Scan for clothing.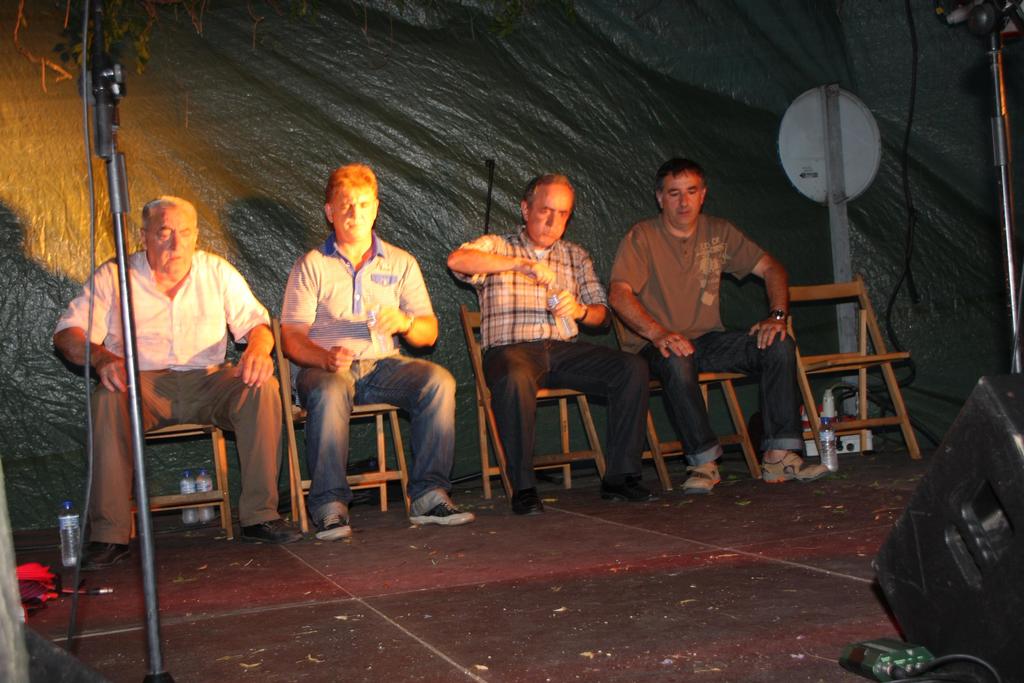
Scan result: (x1=300, y1=350, x2=457, y2=534).
